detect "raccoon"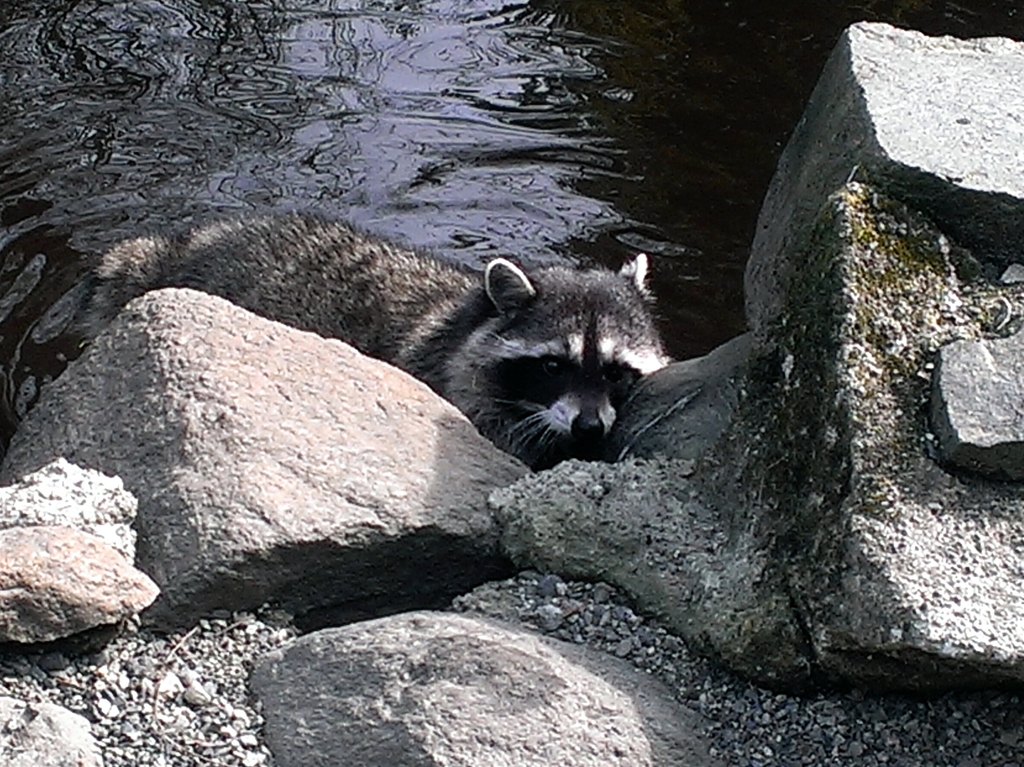
[86, 214, 669, 467]
